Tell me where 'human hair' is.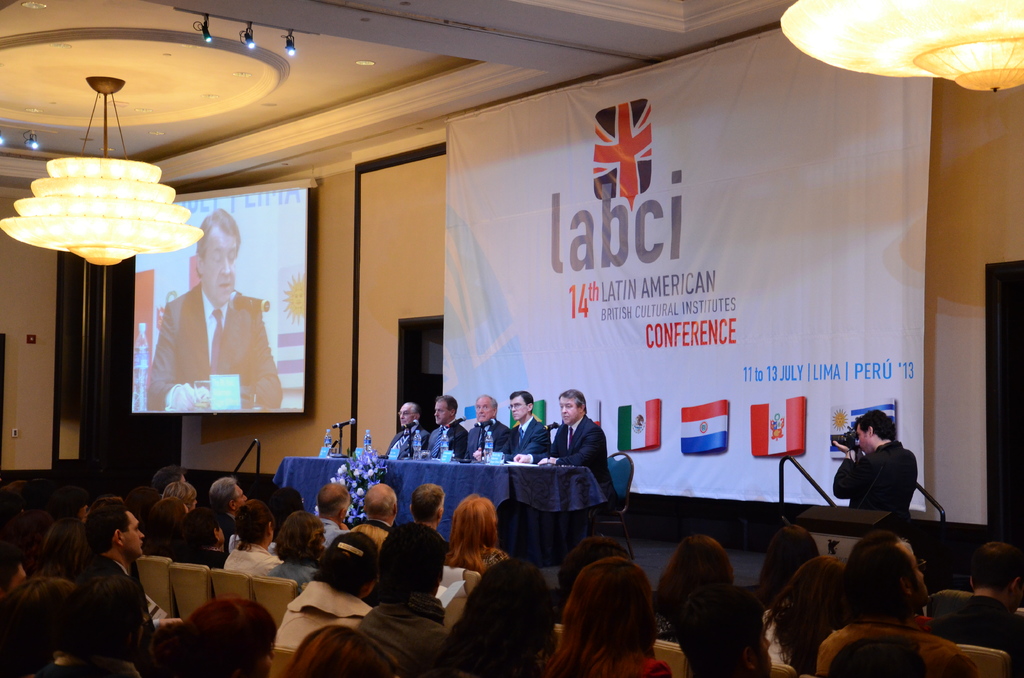
'human hair' is at (left=46, top=486, right=89, bottom=519).
